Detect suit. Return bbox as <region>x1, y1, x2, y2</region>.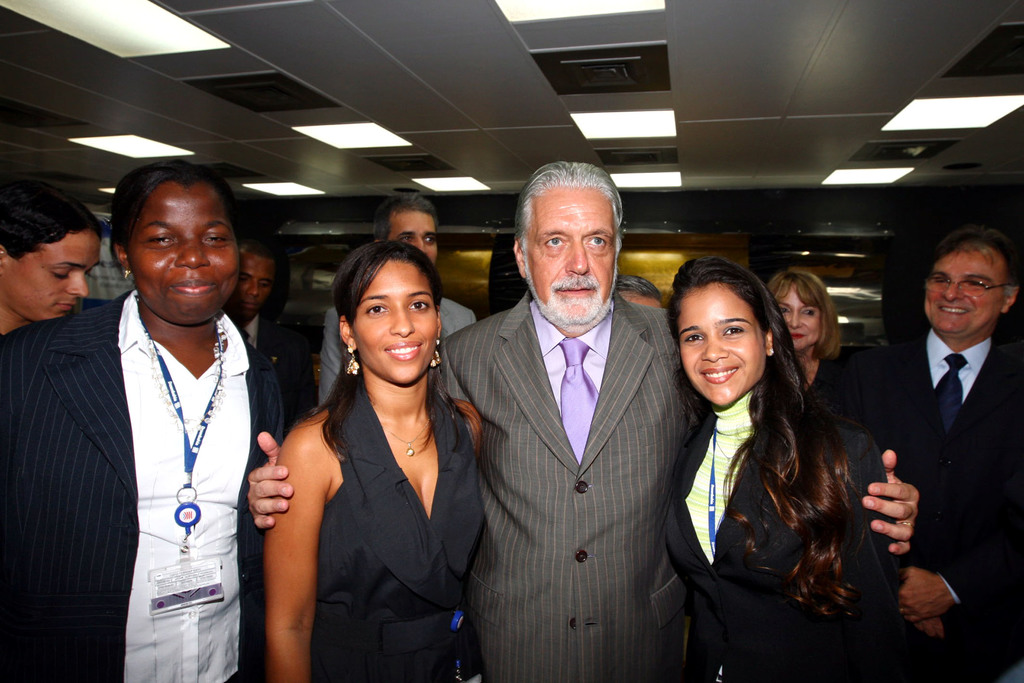
<region>0, 287, 286, 682</region>.
